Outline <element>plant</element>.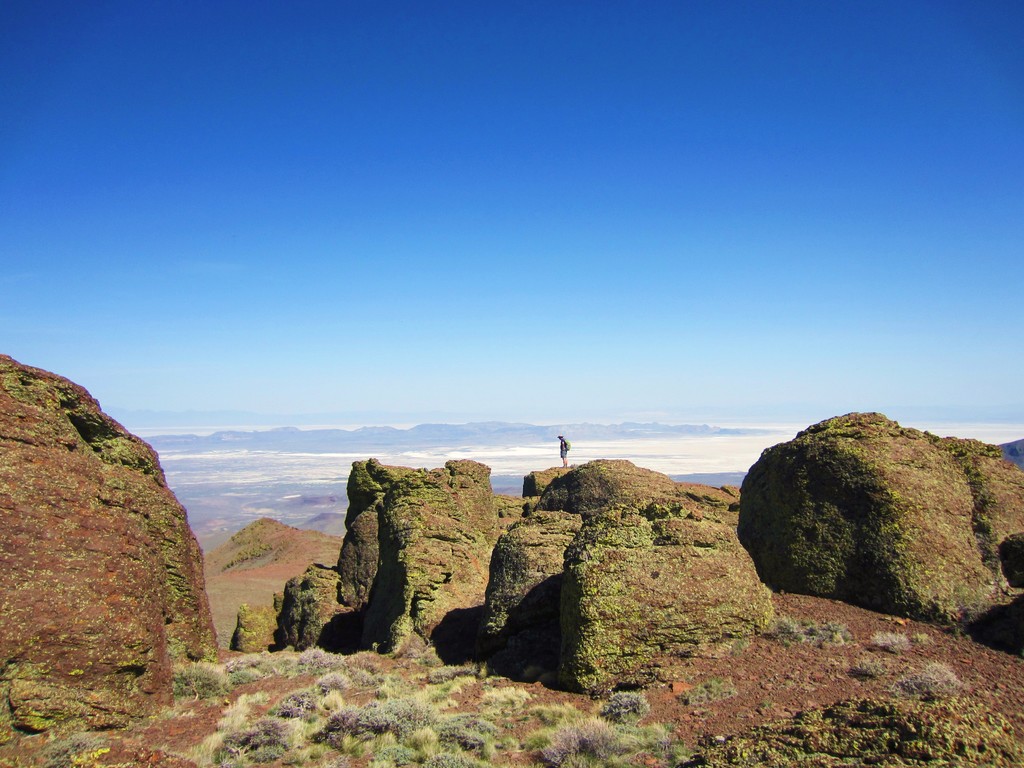
Outline: bbox=(275, 651, 298, 676).
